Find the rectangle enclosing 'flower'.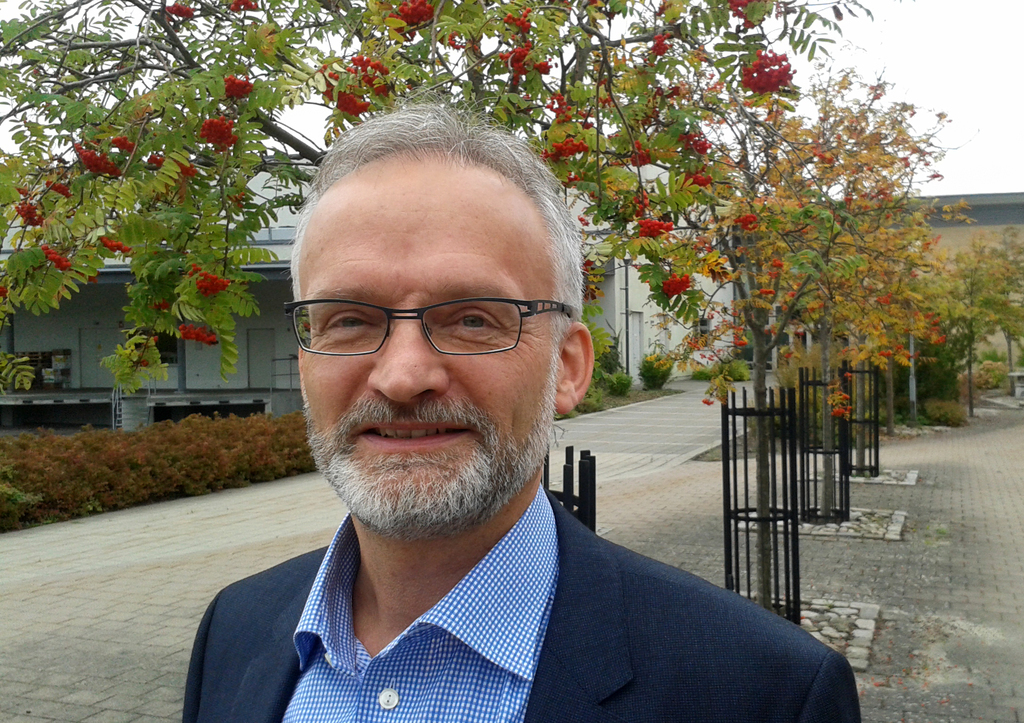
bbox(566, 169, 582, 183).
